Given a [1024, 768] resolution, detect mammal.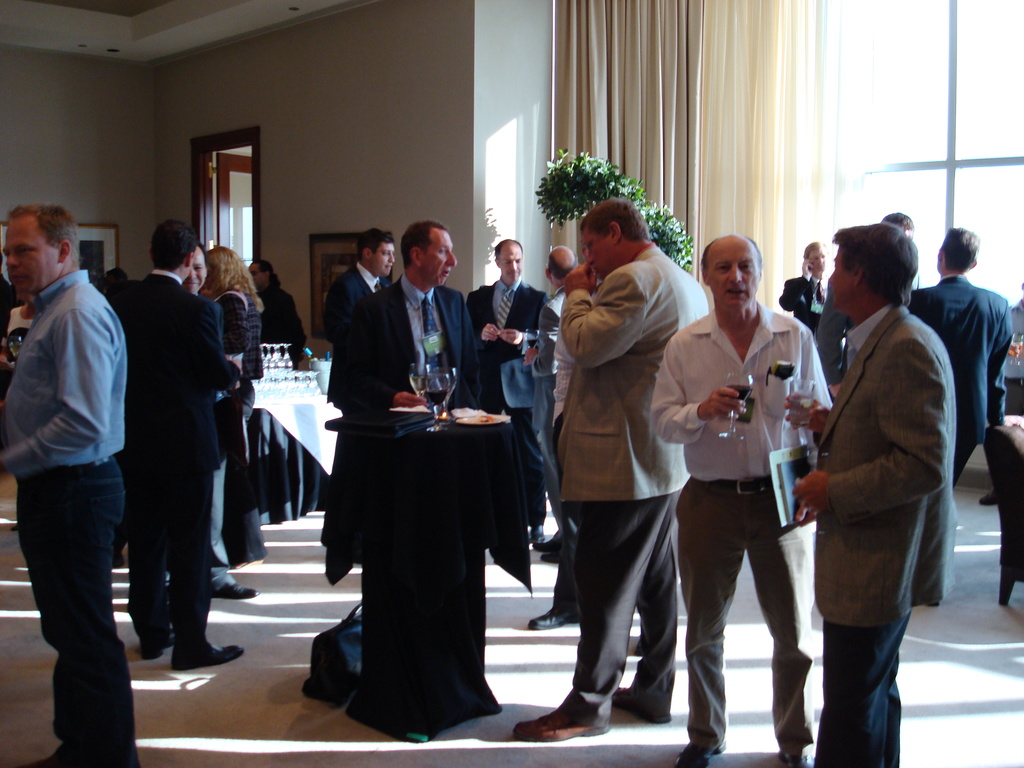
select_region(785, 220, 962, 767).
